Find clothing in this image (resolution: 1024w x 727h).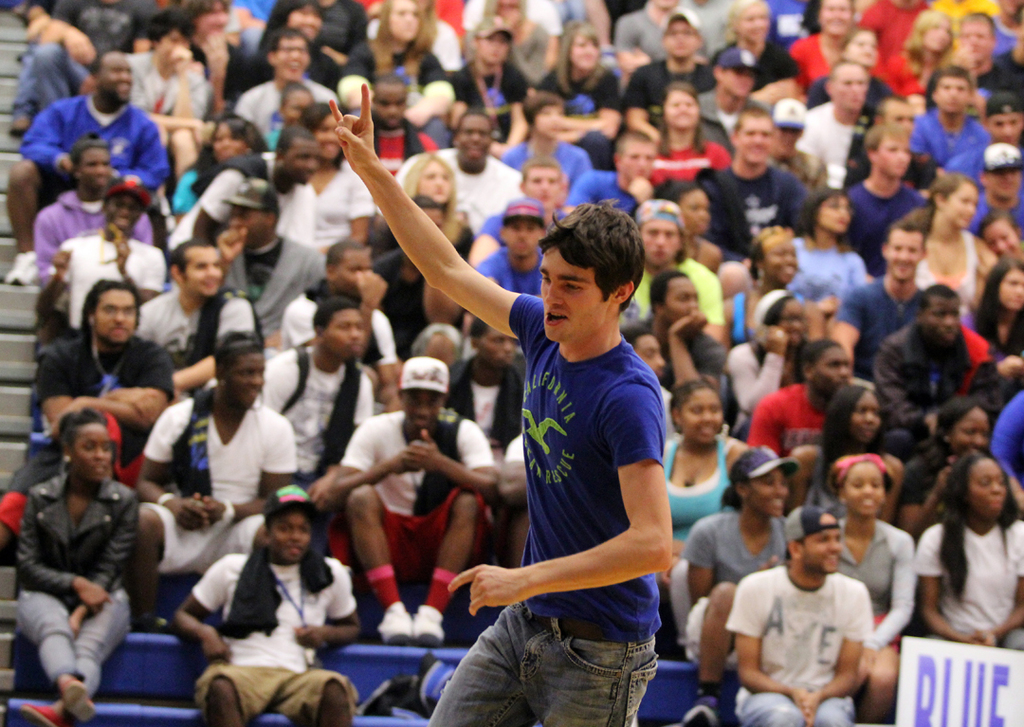
select_region(256, 346, 380, 482).
